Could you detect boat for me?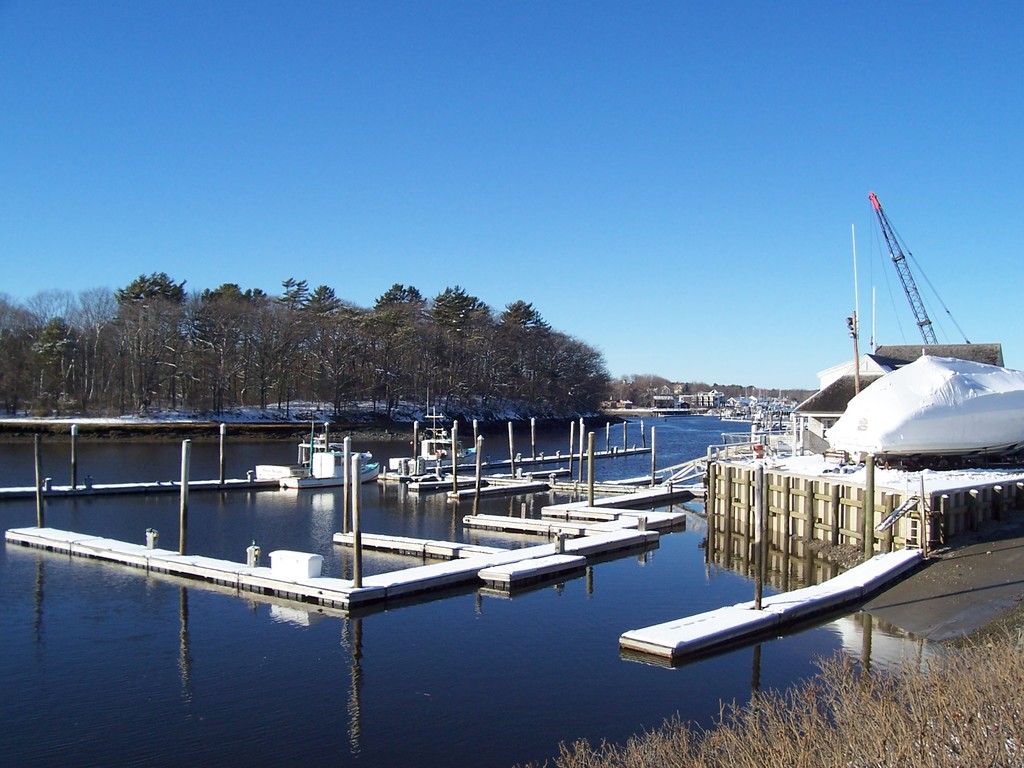
Detection result: <box>283,451,378,488</box>.
